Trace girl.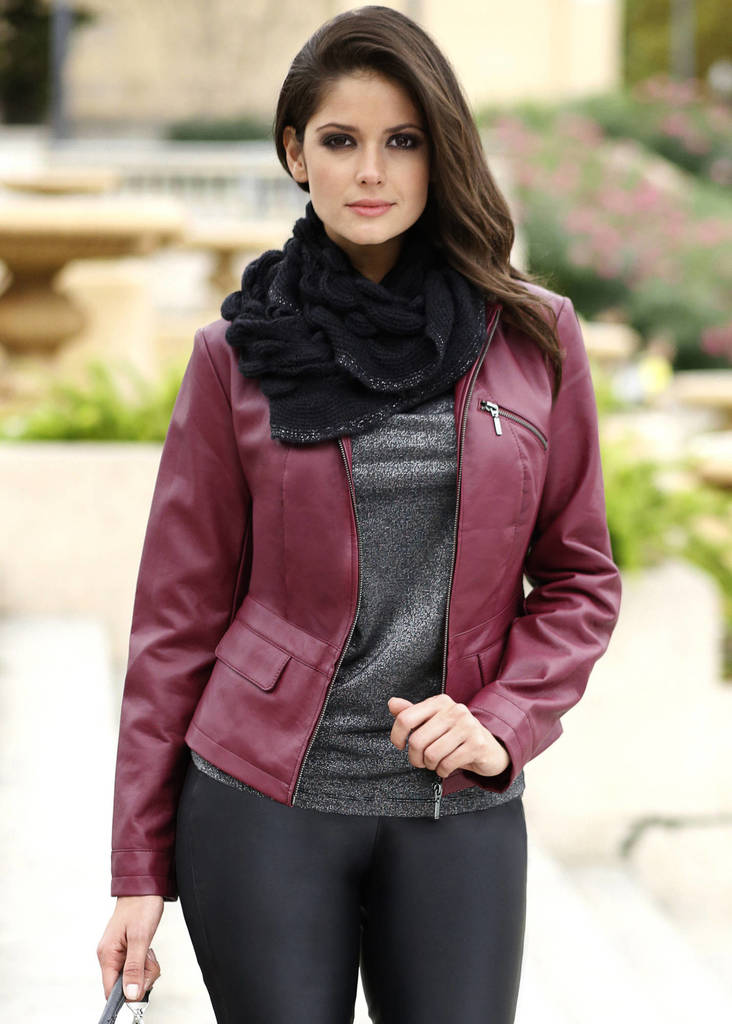
Traced to region(92, 3, 618, 1023).
